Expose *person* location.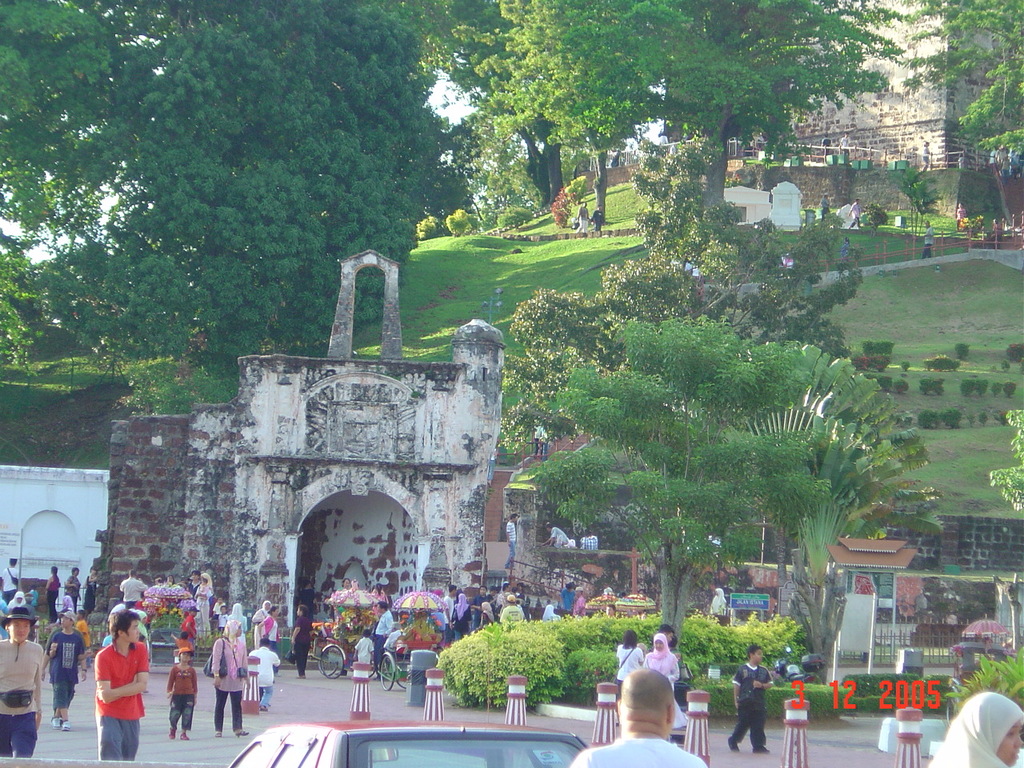
Exposed at box=[186, 571, 206, 598].
